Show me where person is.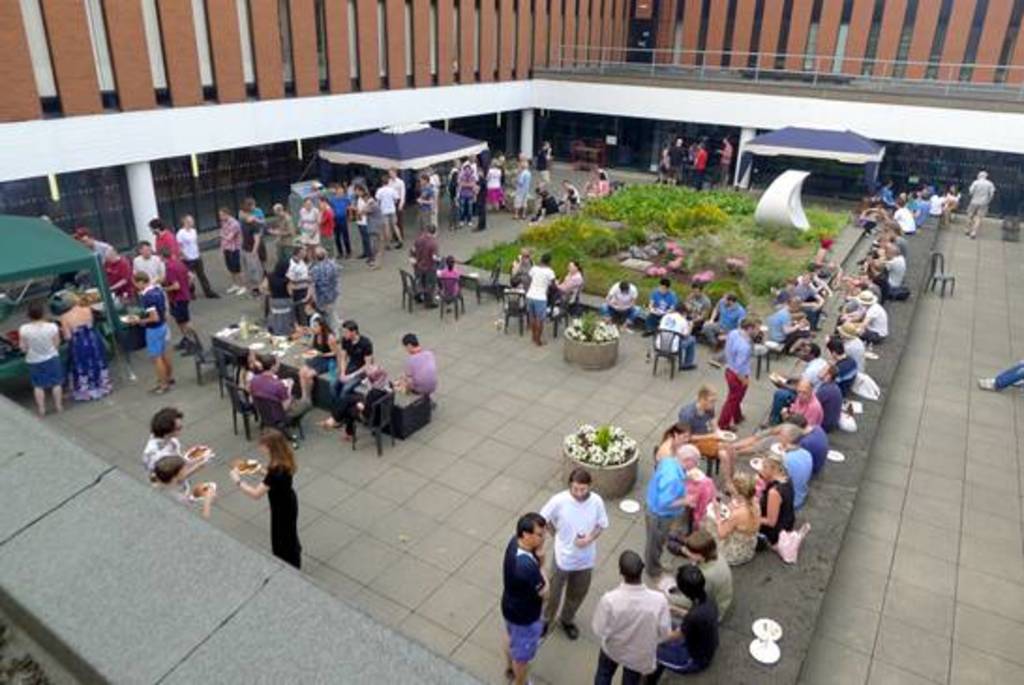
person is at Rect(156, 452, 212, 522).
